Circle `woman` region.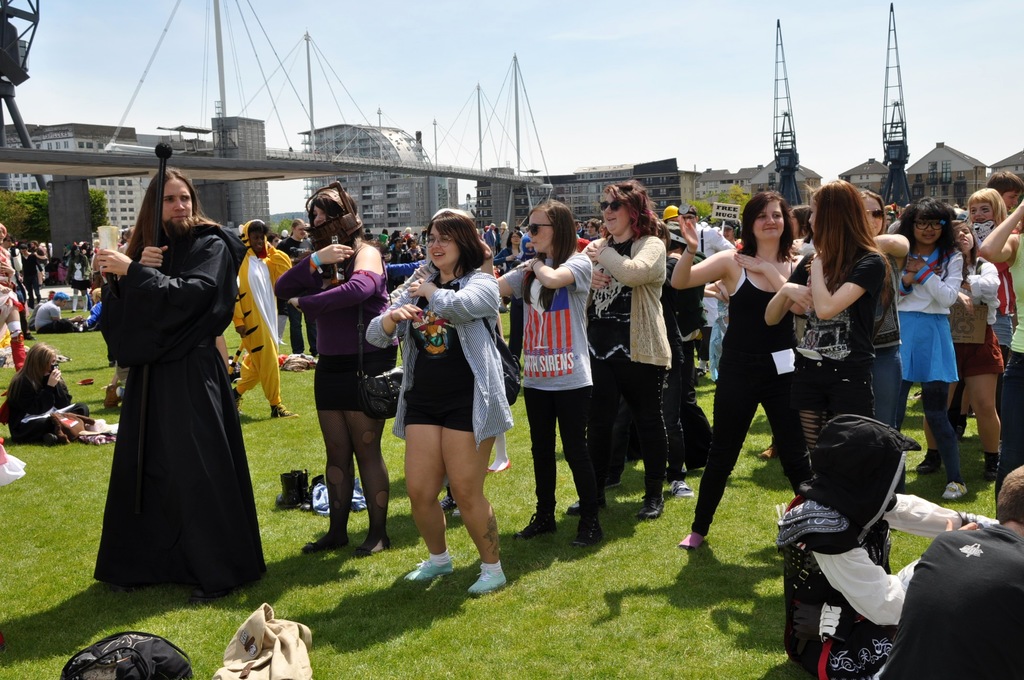
Region: (563, 182, 670, 513).
